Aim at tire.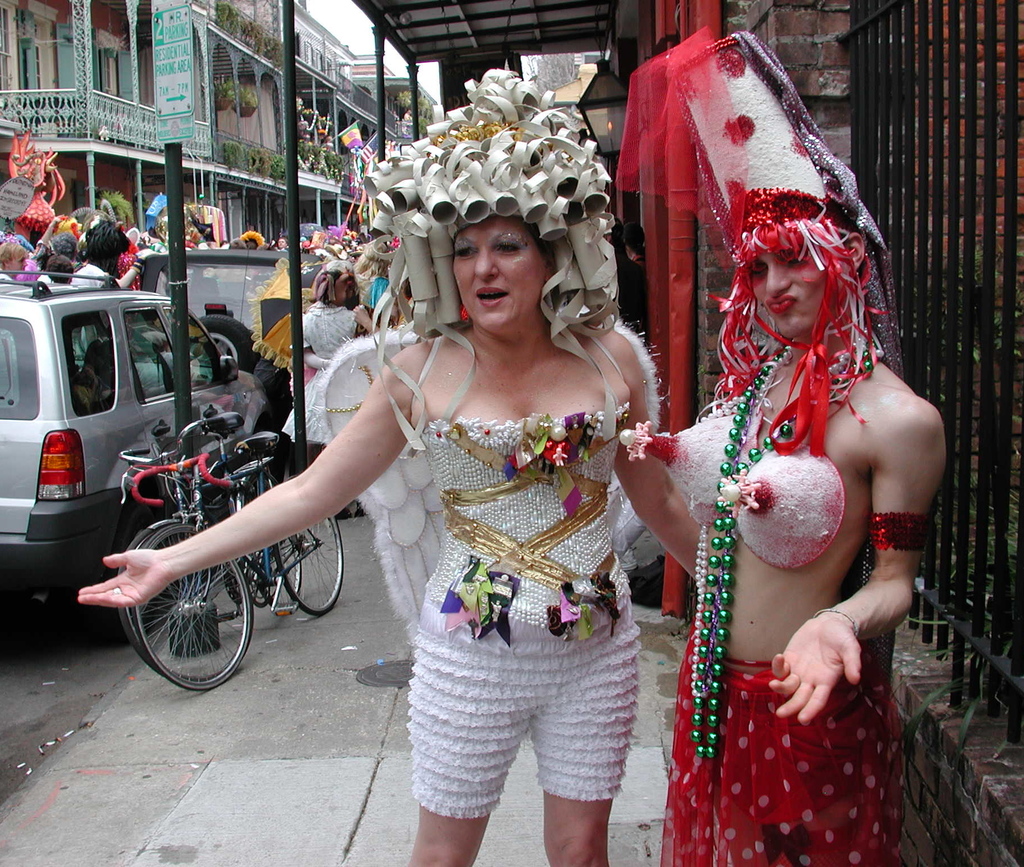
Aimed at 278,512,342,613.
